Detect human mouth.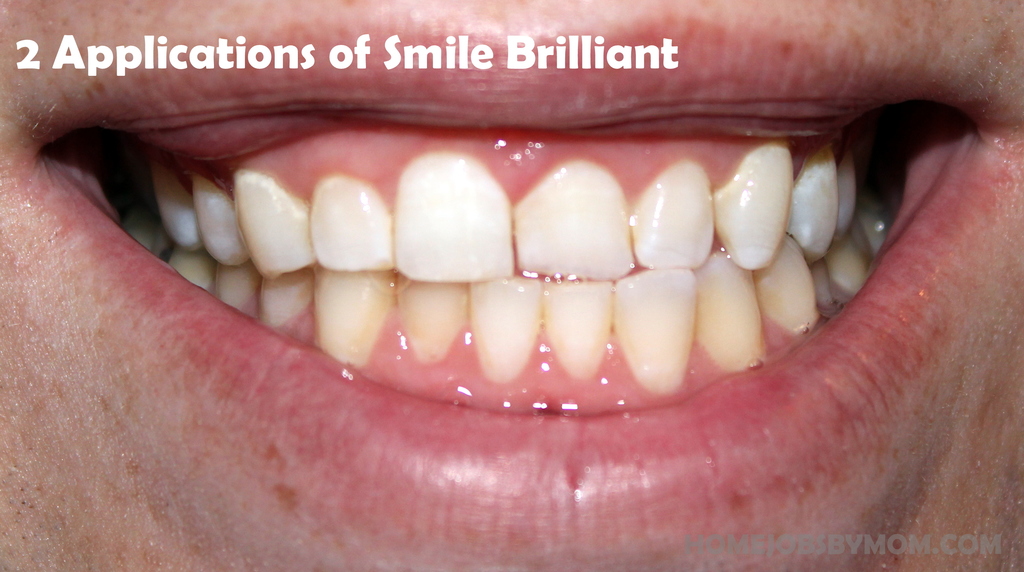
Detected at <box>0,0,1023,571</box>.
